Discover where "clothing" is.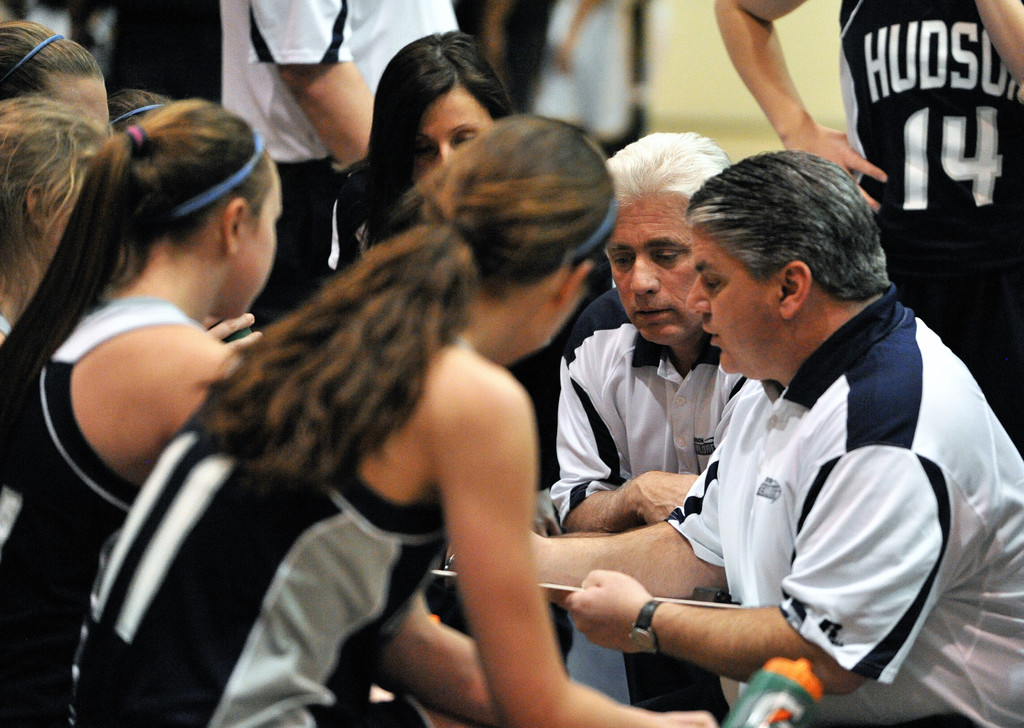
Discovered at left=0, top=304, right=196, bottom=713.
